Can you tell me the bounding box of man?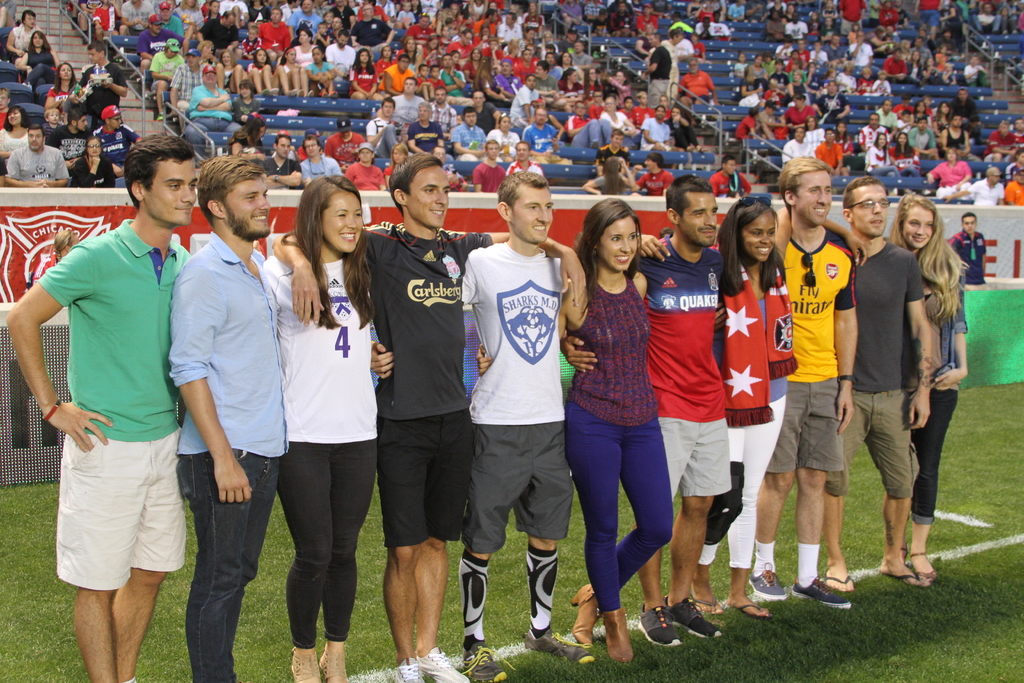
{"left": 729, "top": 0, "right": 745, "bottom": 21}.
